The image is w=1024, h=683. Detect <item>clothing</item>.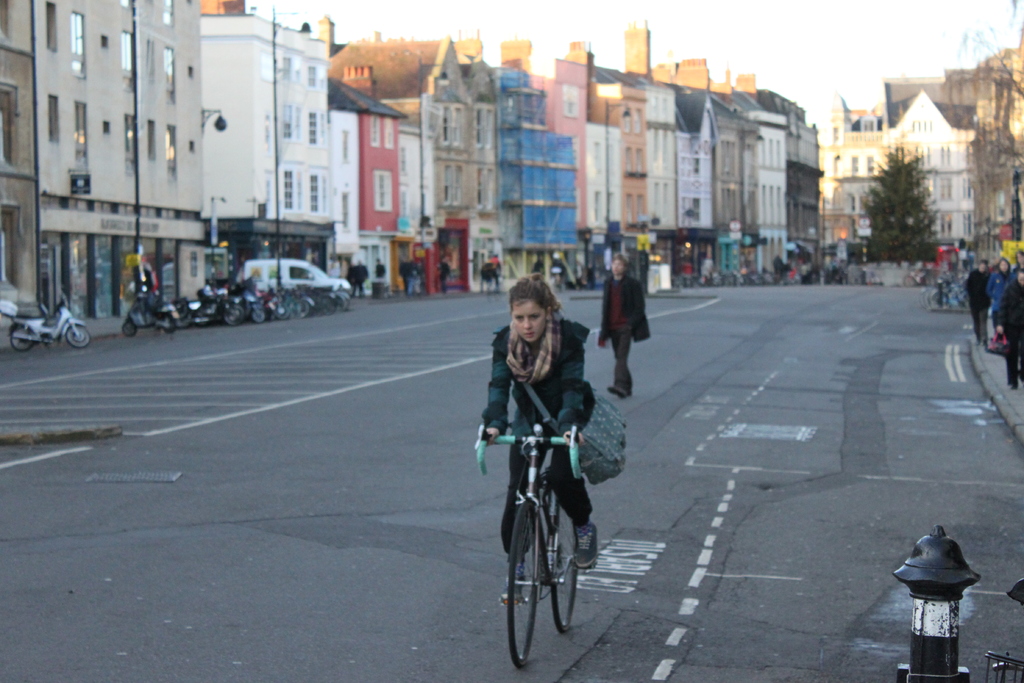
Detection: locate(407, 263, 417, 290).
